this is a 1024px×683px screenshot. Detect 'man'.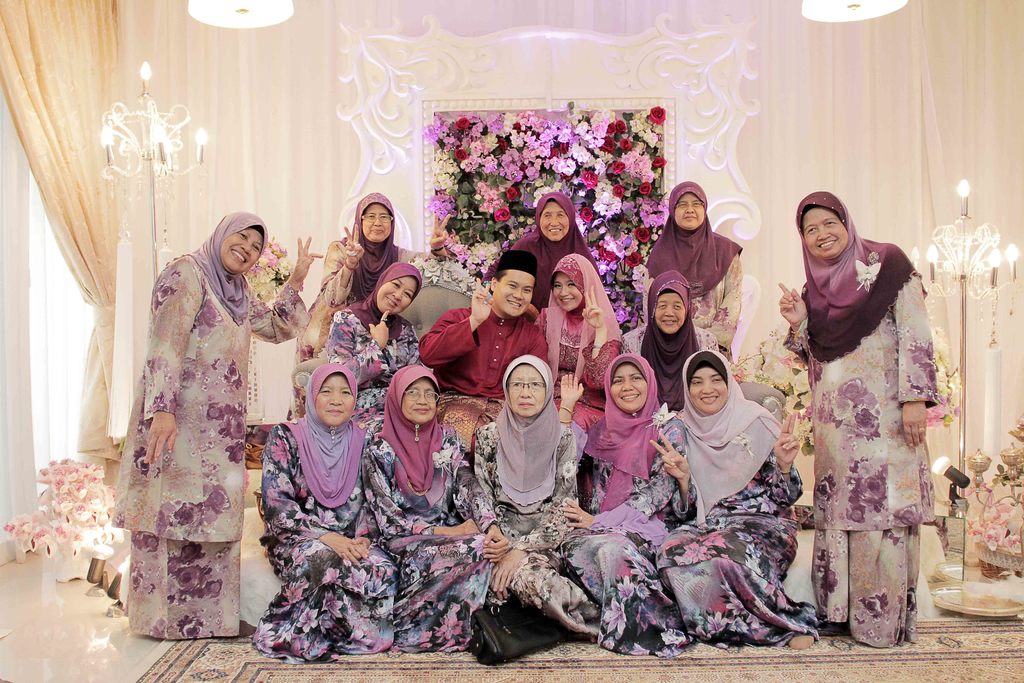
(416,252,549,471).
